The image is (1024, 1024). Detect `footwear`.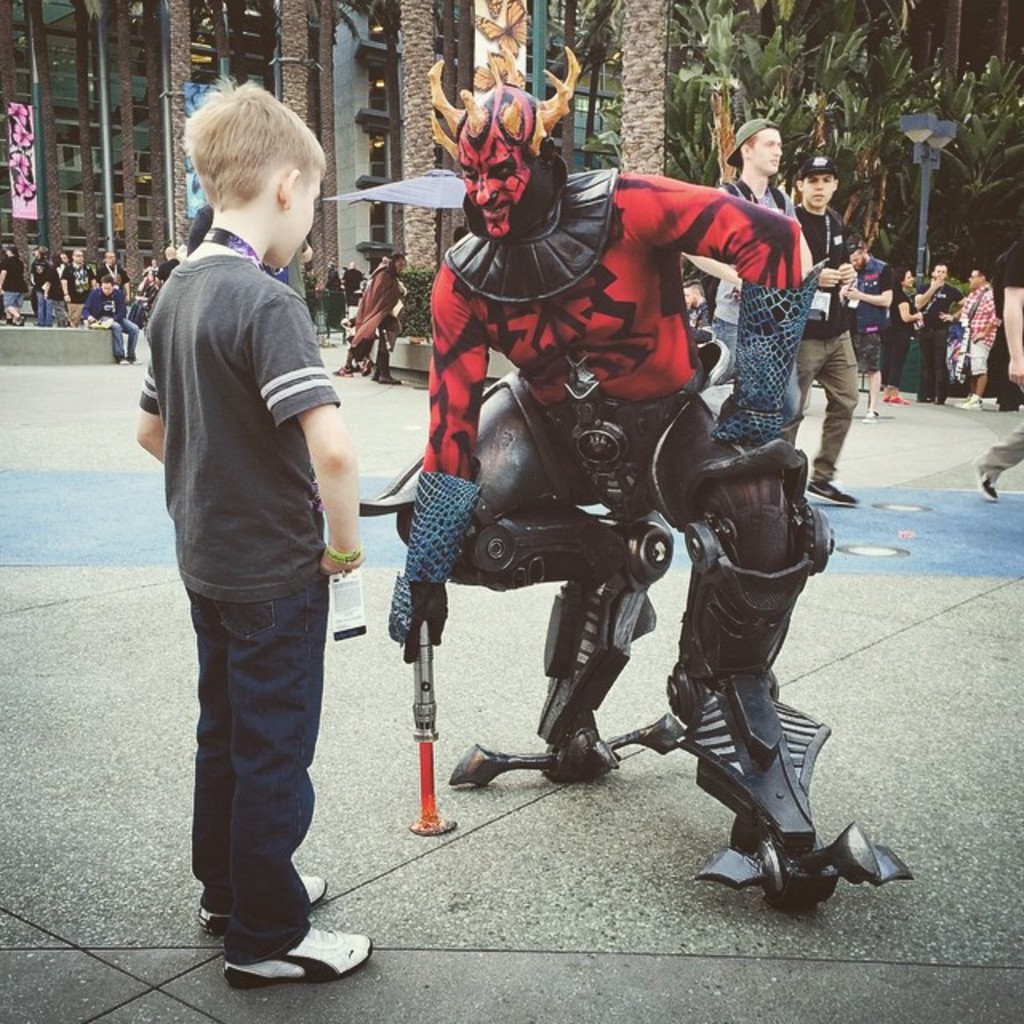
Detection: Rect(331, 365, 350, 373).
